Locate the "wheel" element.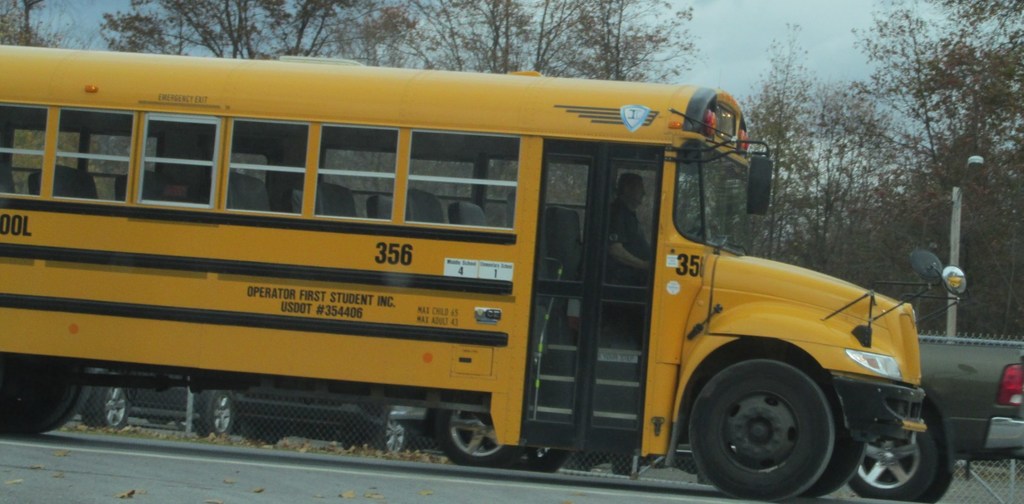
Element bbox: box(801, 436, 861, 498).
